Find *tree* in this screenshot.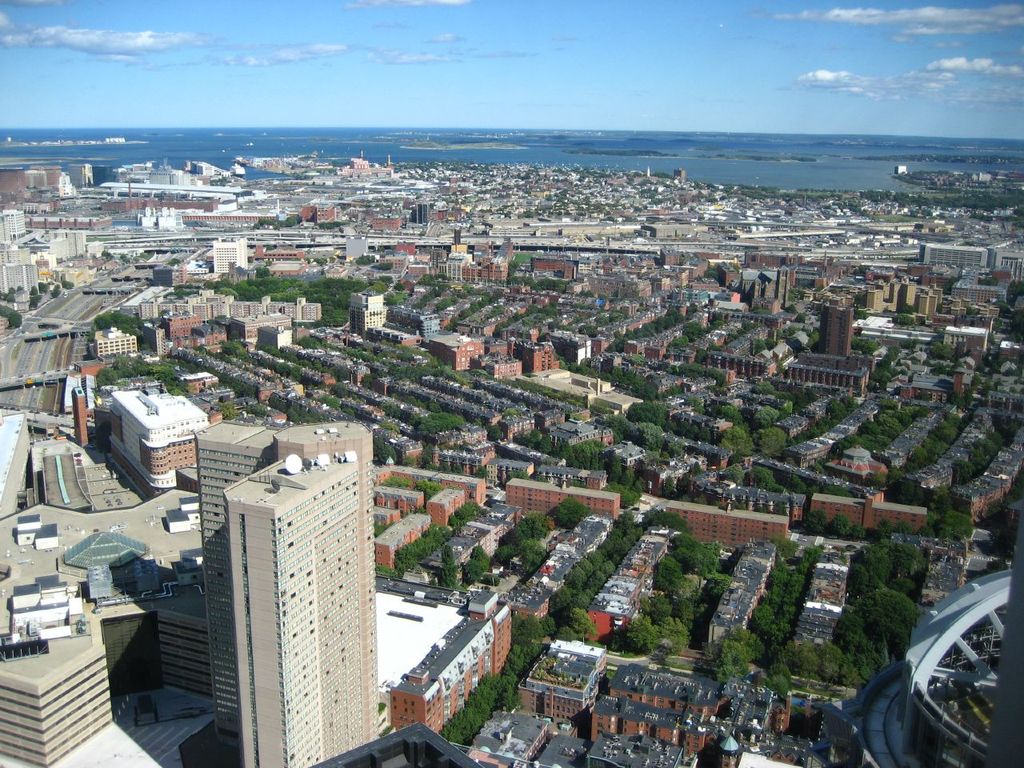
The bounding box for *tree* is [550,497,585,526].
